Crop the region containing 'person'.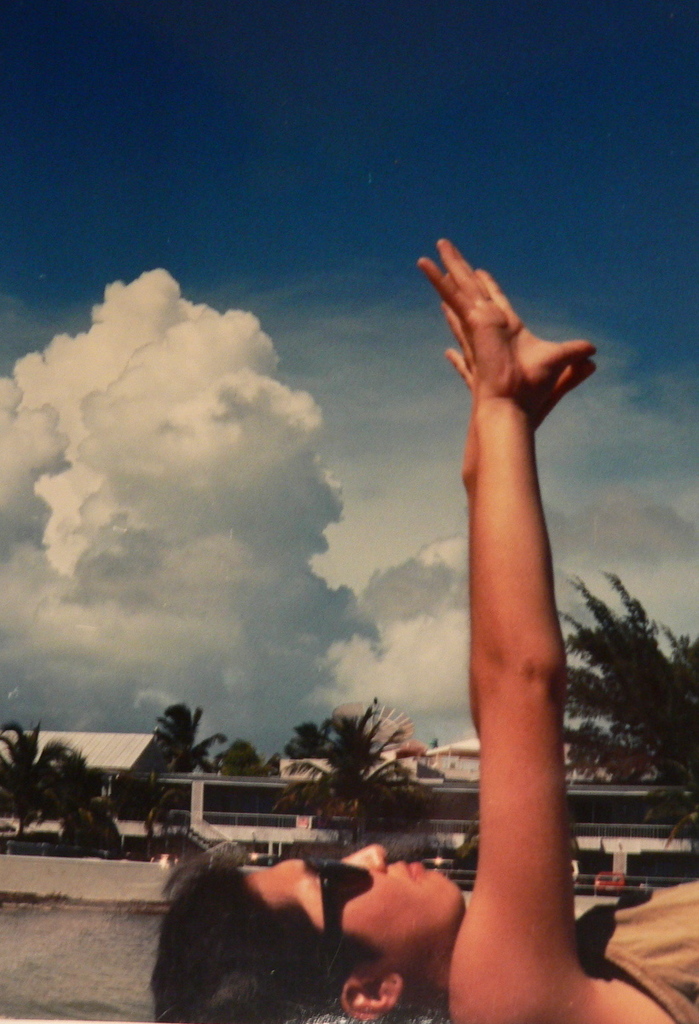
Crop region: 131 227 698 1023.
